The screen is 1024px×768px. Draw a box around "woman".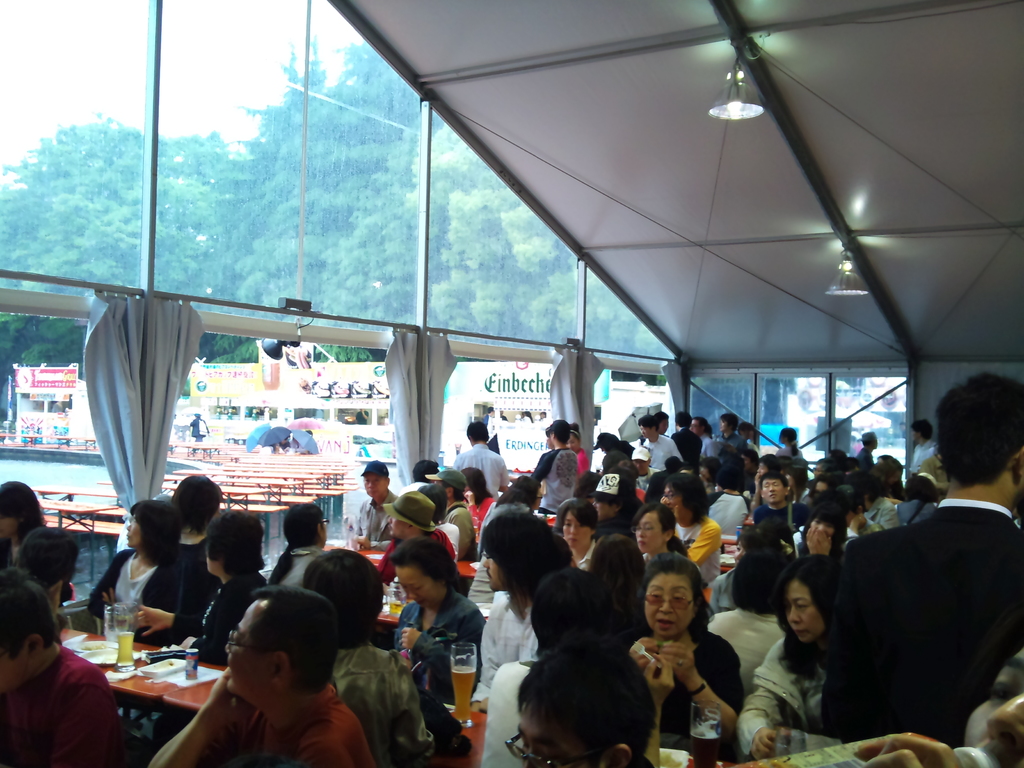
<bbox>586, 532, 646, 602</bbox>.
